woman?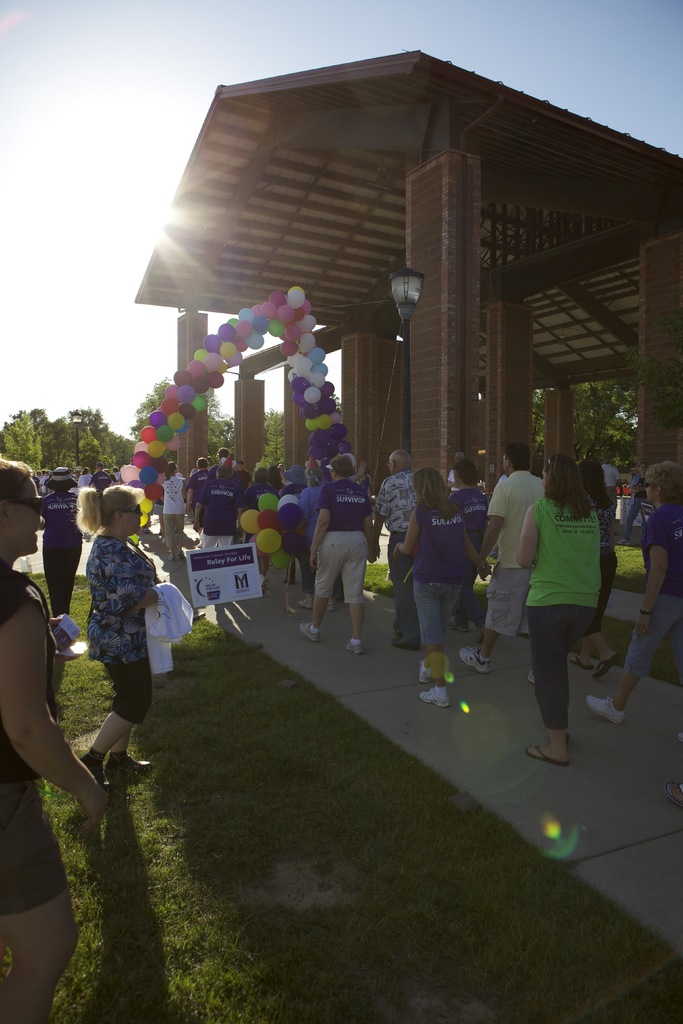
161/461/187/559
